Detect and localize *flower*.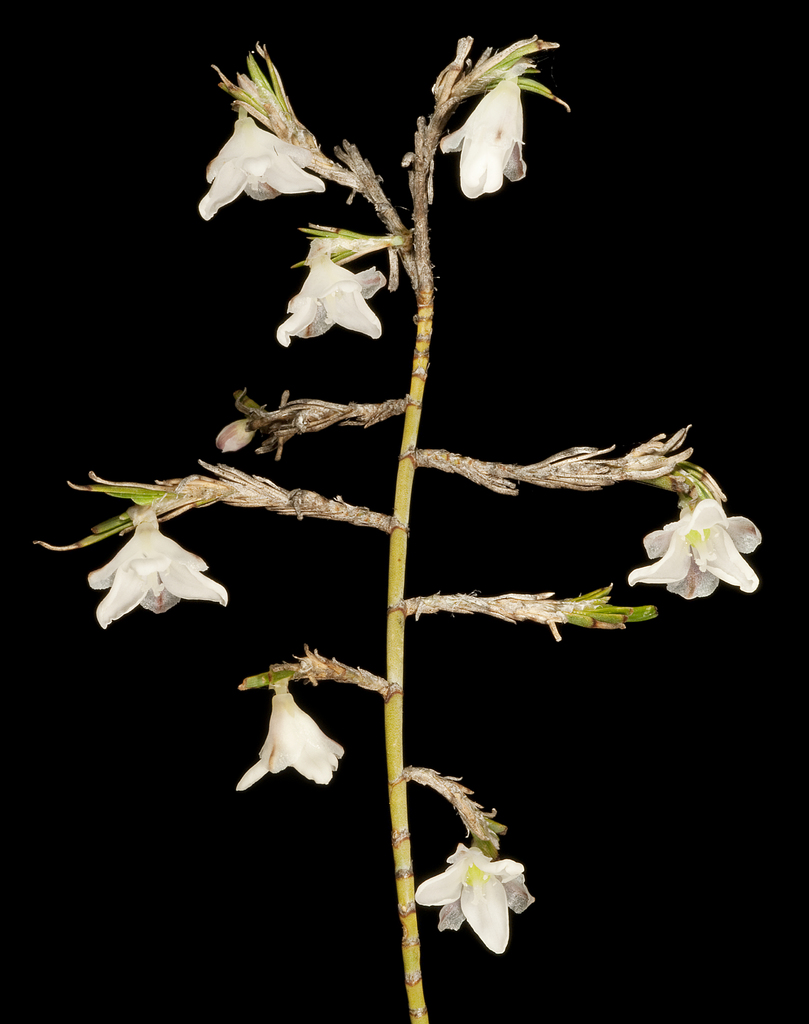
Localized at left=624, top=491, right=760, bottom=603.
